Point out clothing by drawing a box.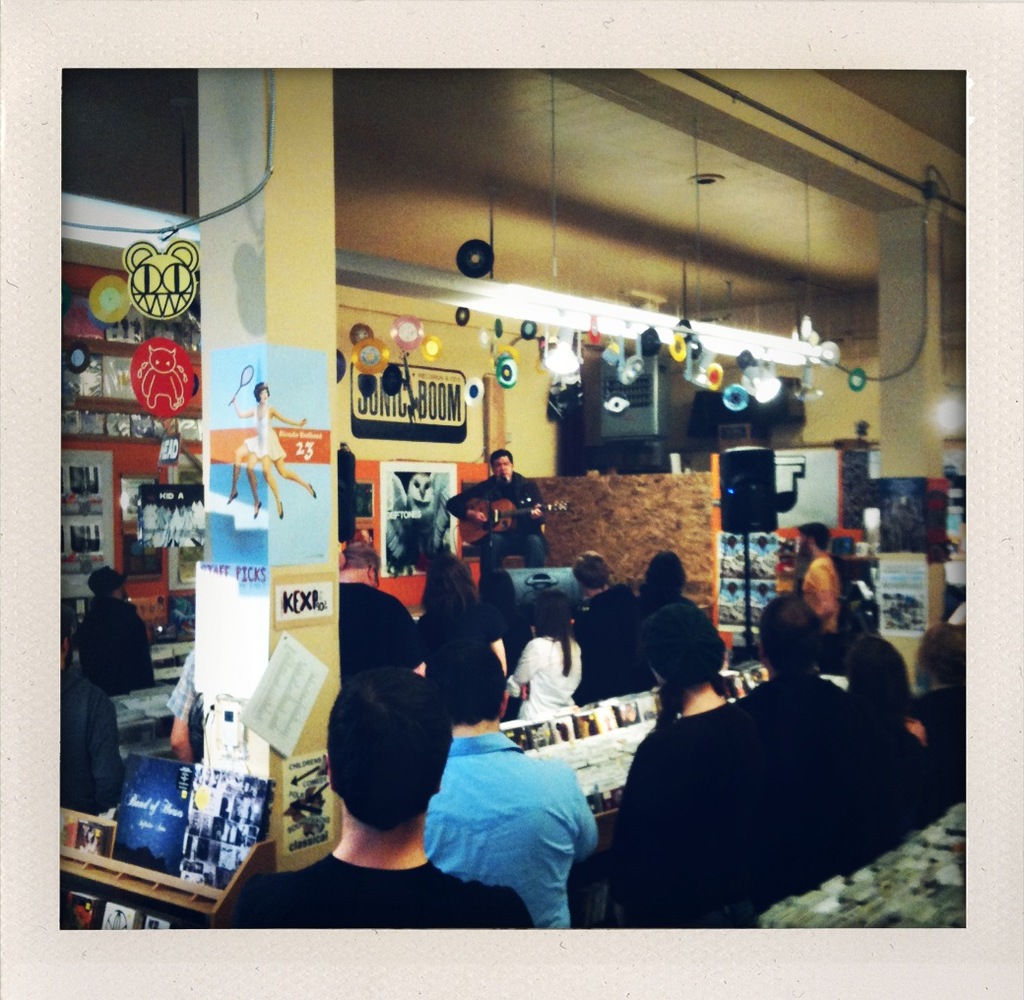
(83, 596, 150, 699).
